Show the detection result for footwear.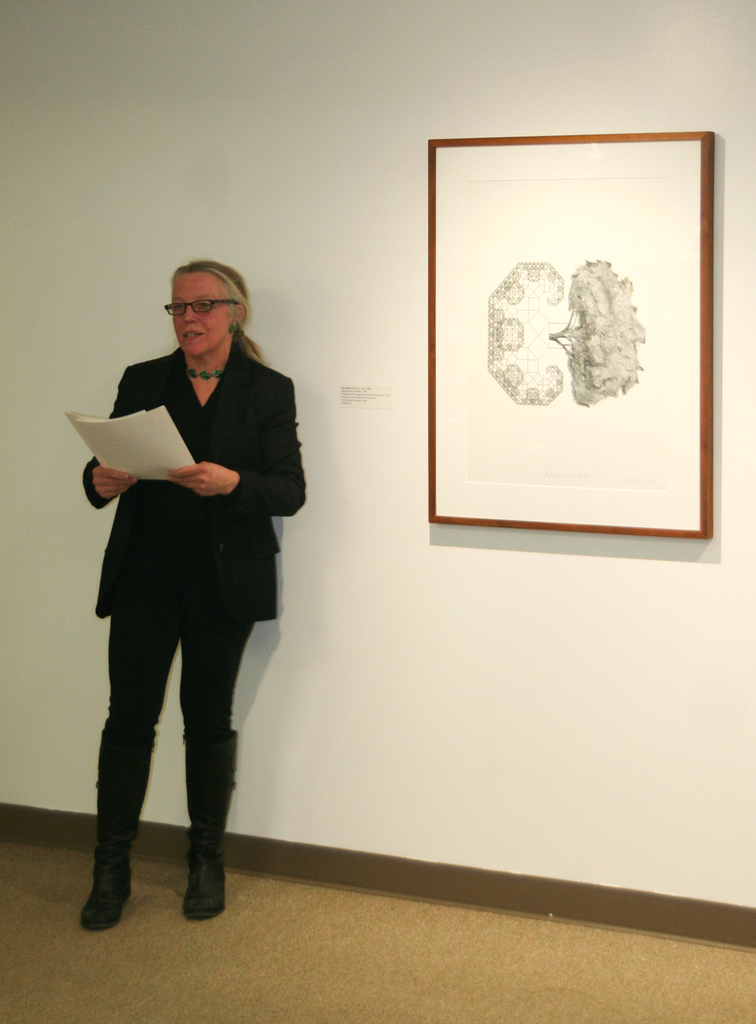
186, 732, 232, 923.
